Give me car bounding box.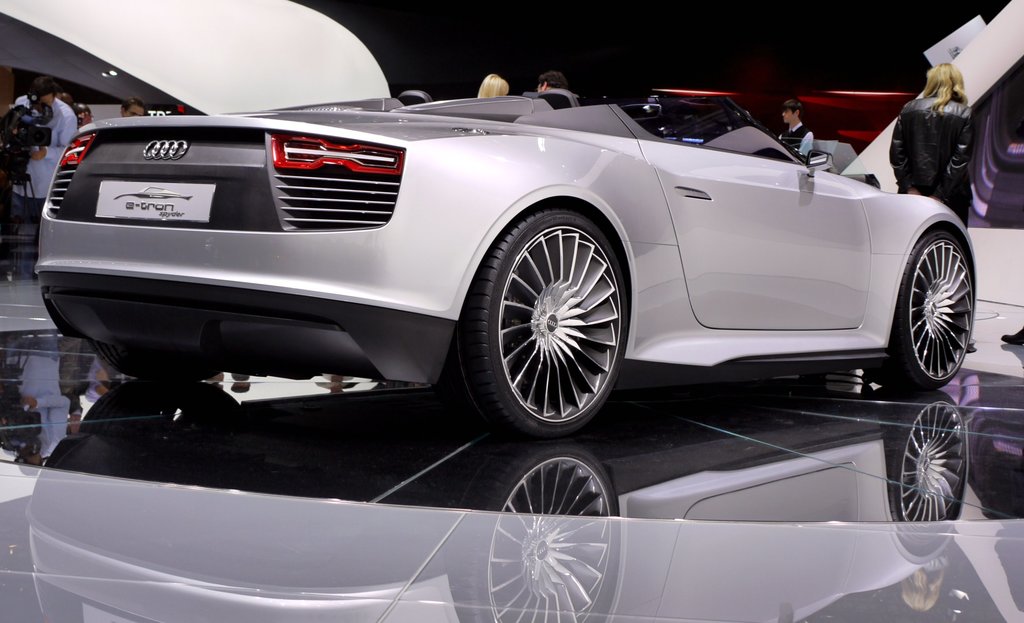
bbox(28, 85, 976, 426).
